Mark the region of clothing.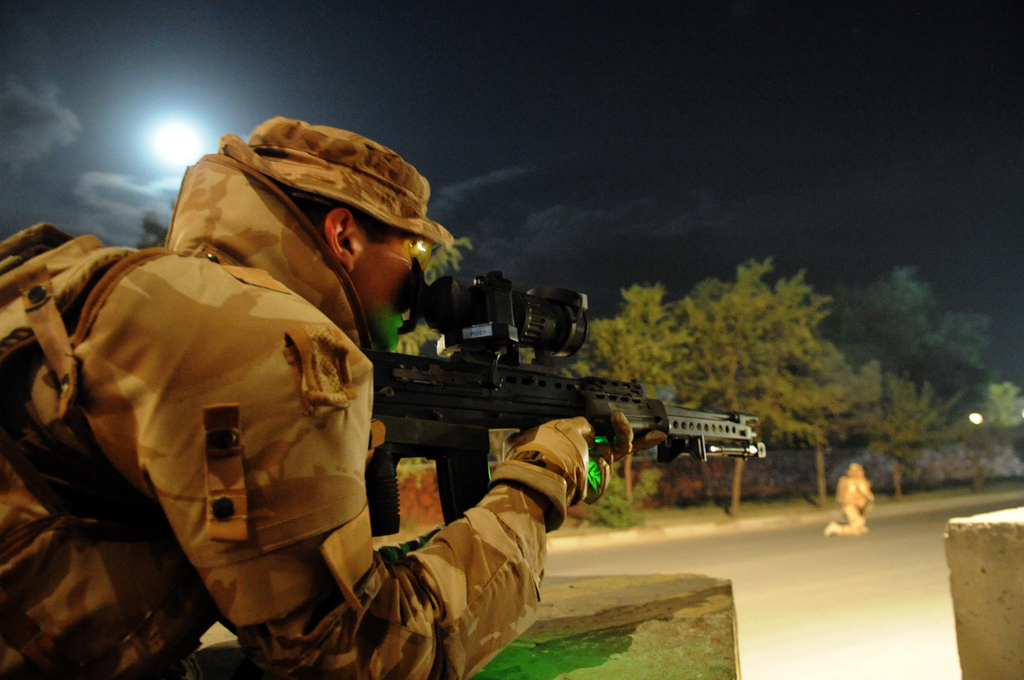
Region: [left=1, top=125, right=604, bottom=679].
